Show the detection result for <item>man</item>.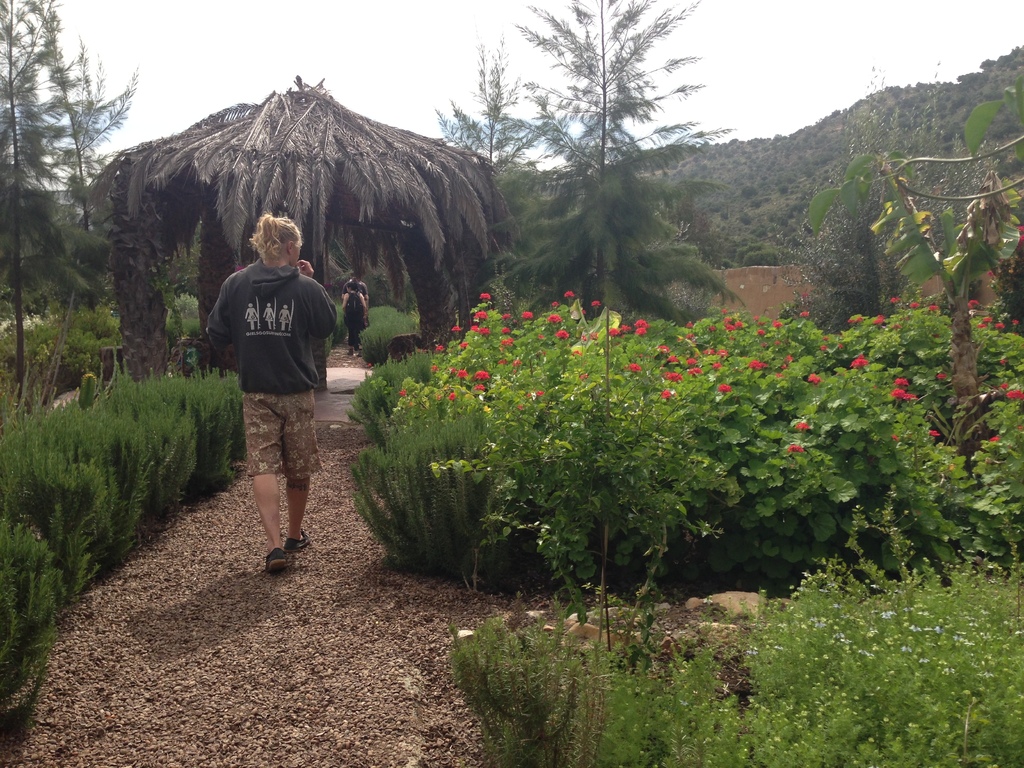
bbox(207, 207, 333, 582).
